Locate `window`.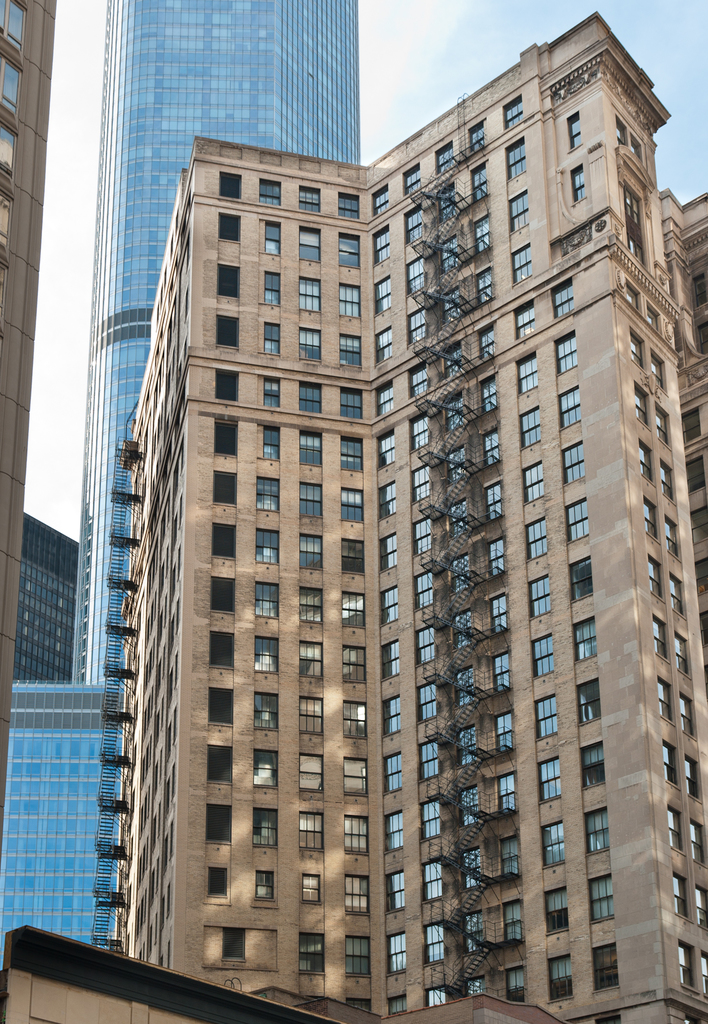
Bounding box: region(343, 435, 367, 471).
